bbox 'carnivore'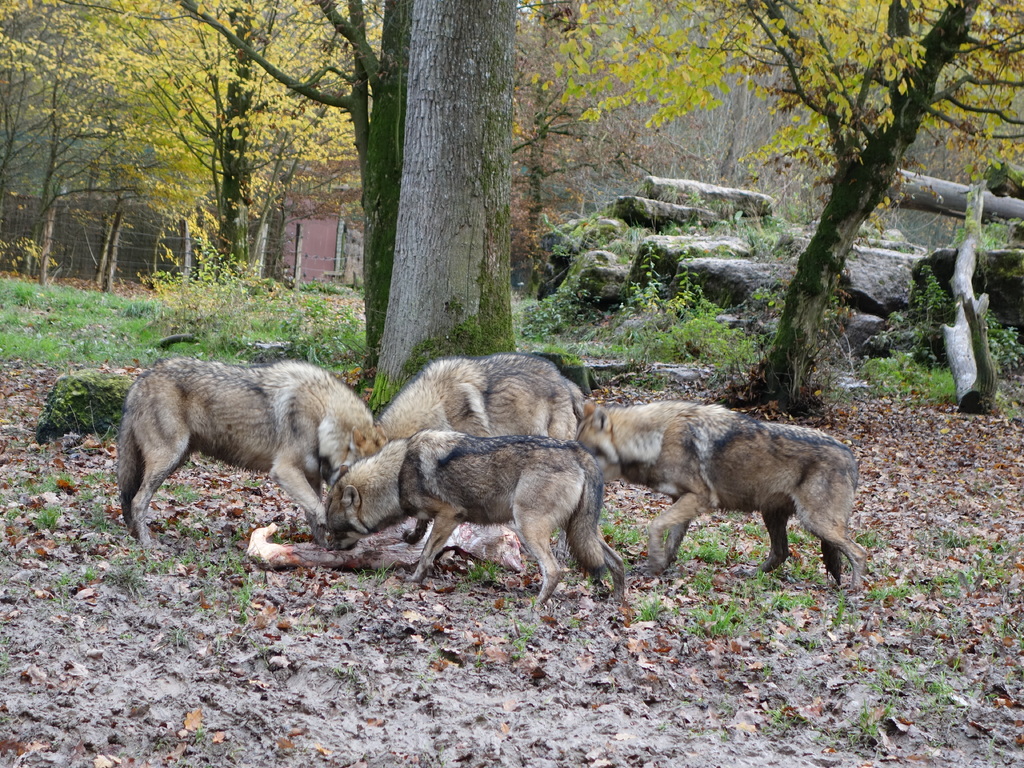
locate(326, 427, 621, 611)
